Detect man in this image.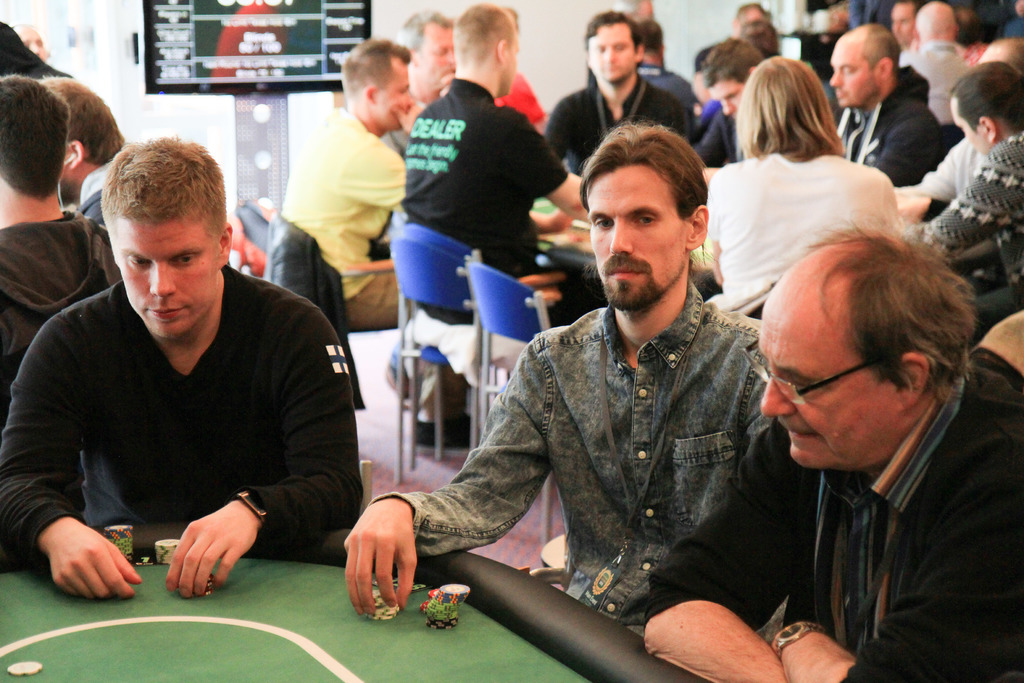
Detection: 645/218/1023/682.
